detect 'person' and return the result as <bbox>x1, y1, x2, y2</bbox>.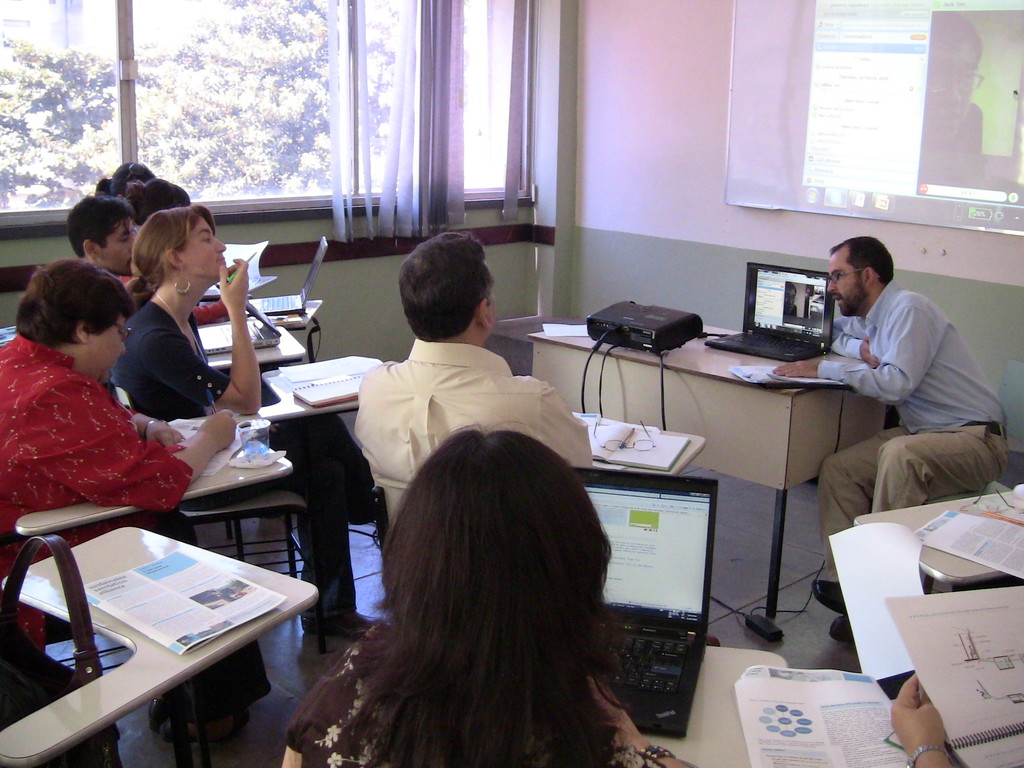
<bbox>63, 193, 140, 280</bbox>.
